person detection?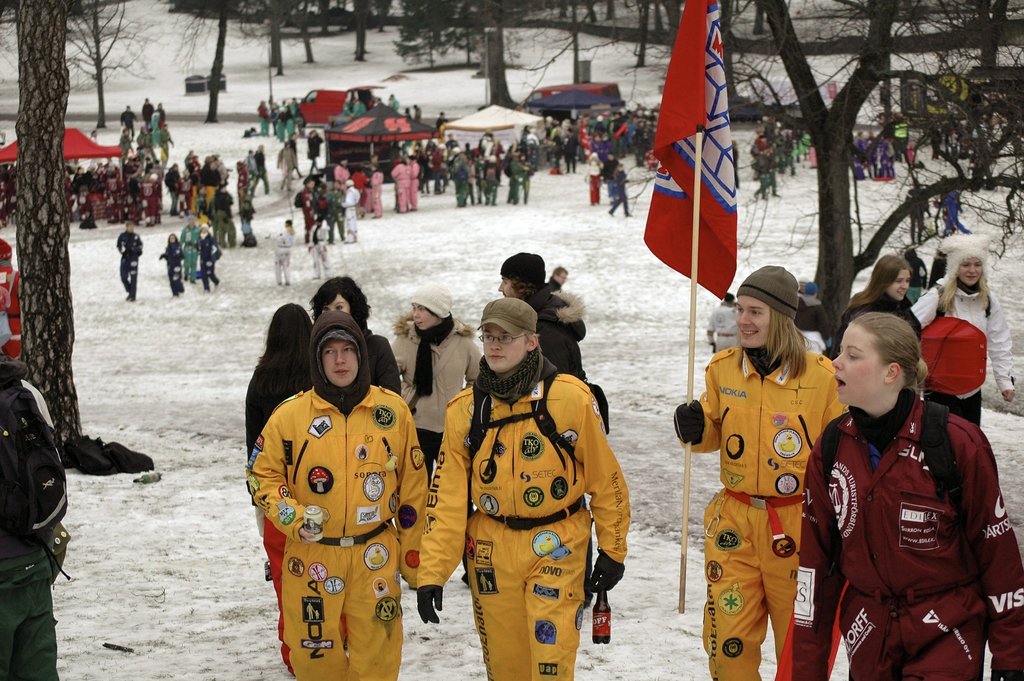
box=[253, 144, 268, 193]
